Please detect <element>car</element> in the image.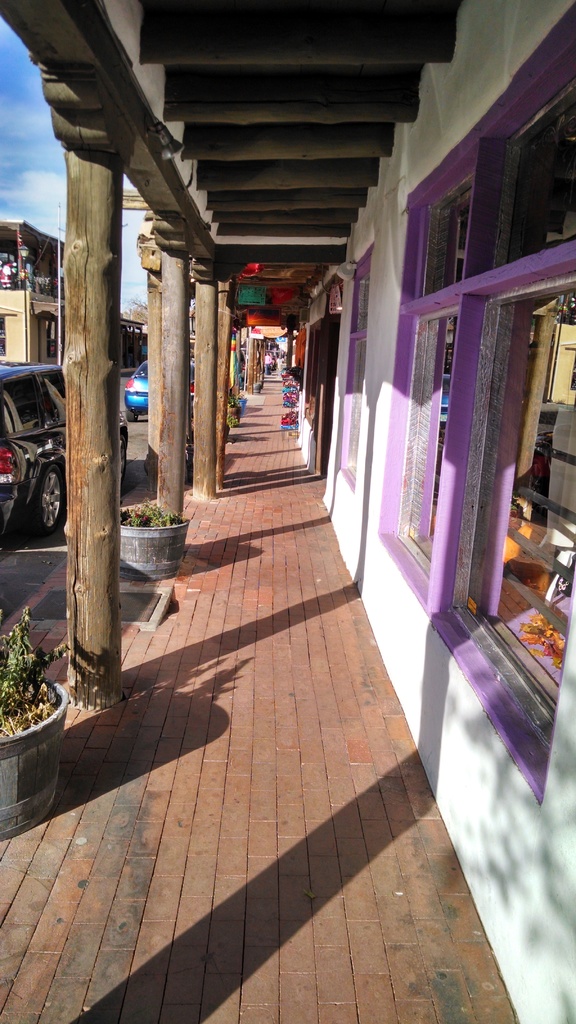
bbox=[6, 376, 73, 545].
